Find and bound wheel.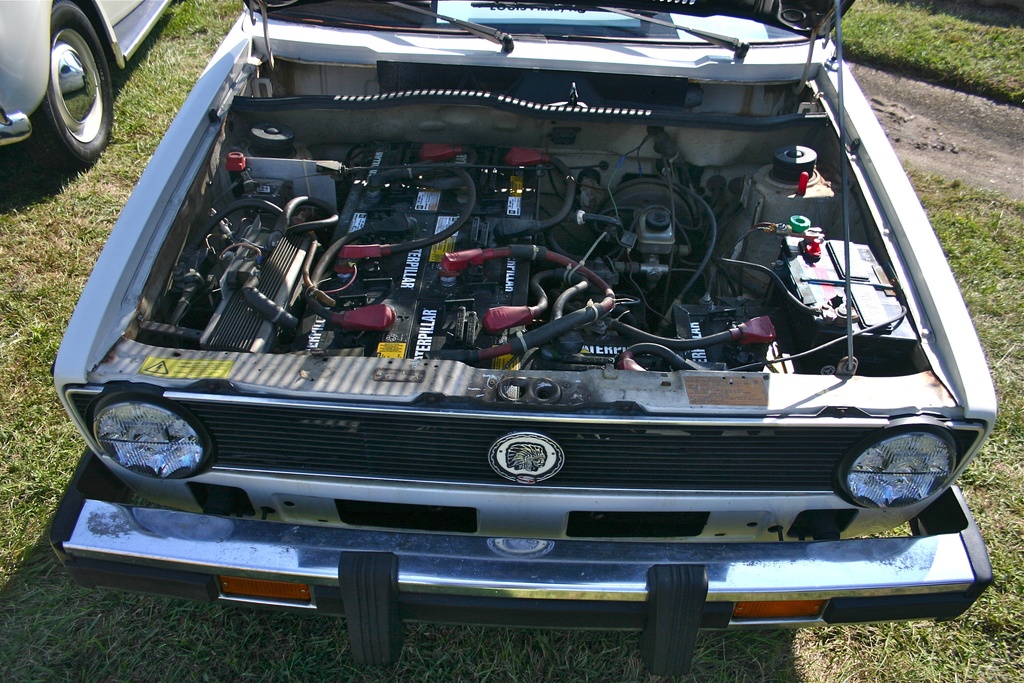
Bound: Rect(22, 4, 105, 151).
